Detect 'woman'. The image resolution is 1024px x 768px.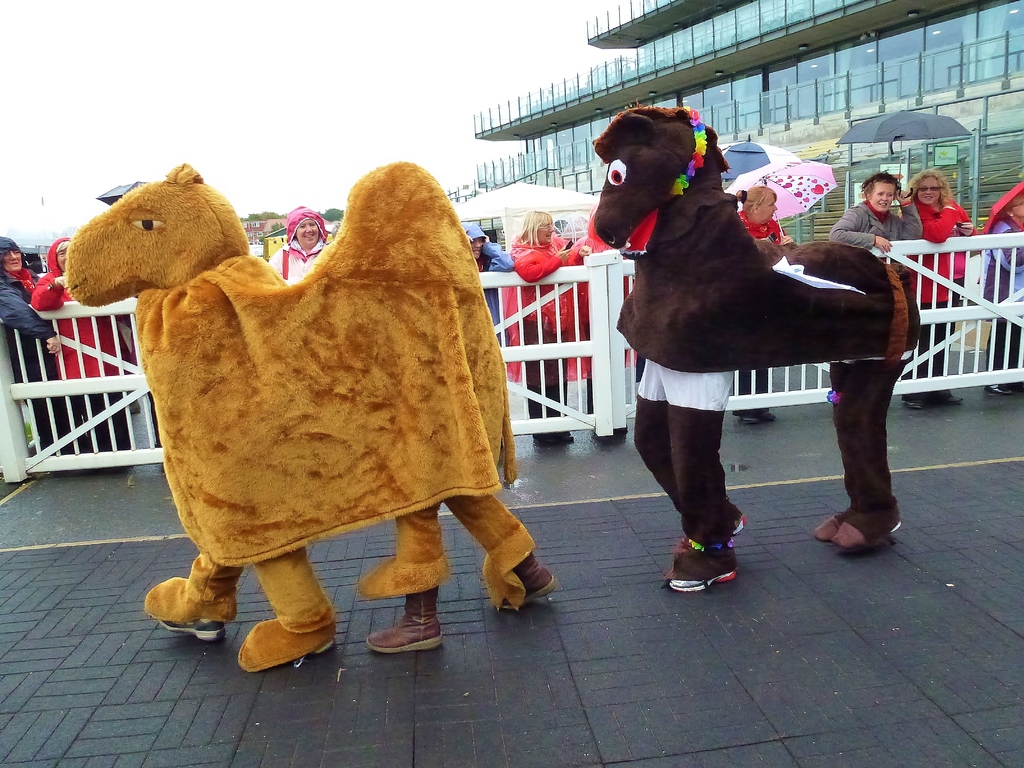
985:188:1023:401.
